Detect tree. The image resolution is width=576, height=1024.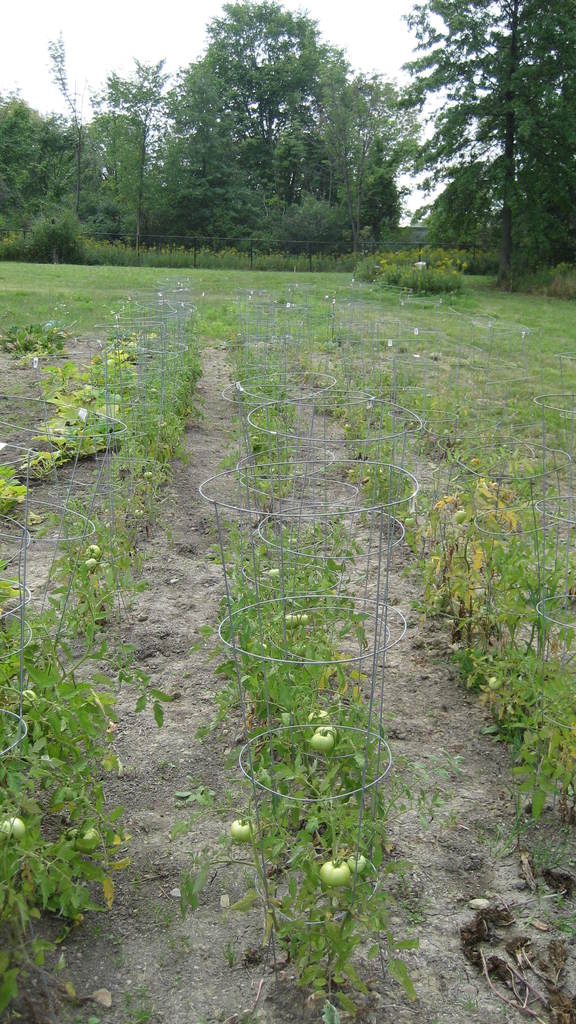
<region>100, 53, 177, 240</region>.
